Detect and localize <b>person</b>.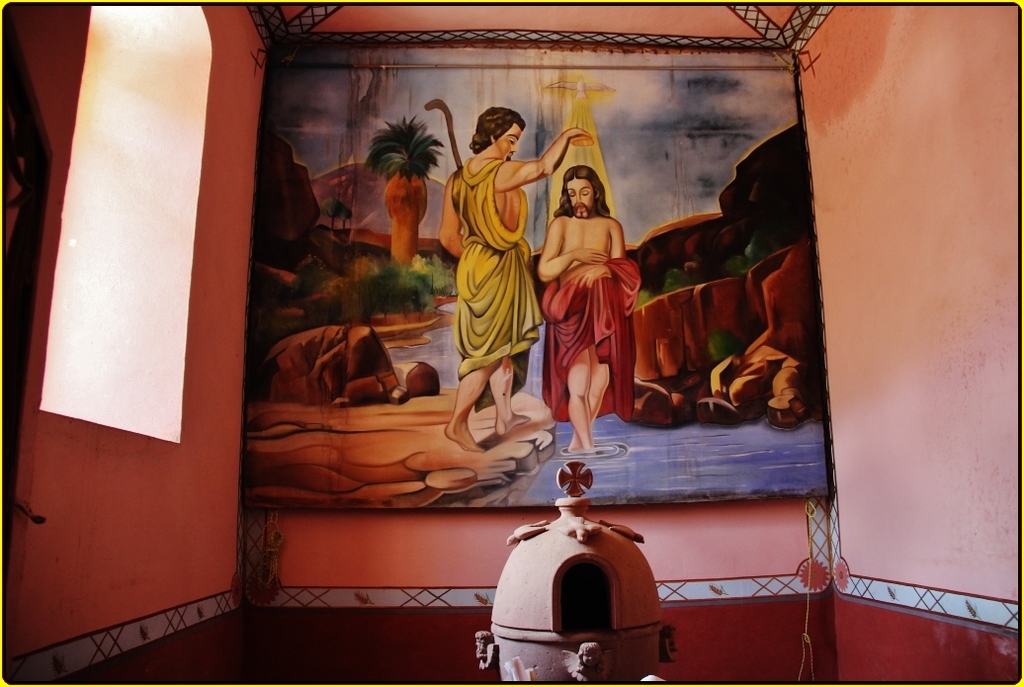
Localized at box=[440, 108, 591, 458].
